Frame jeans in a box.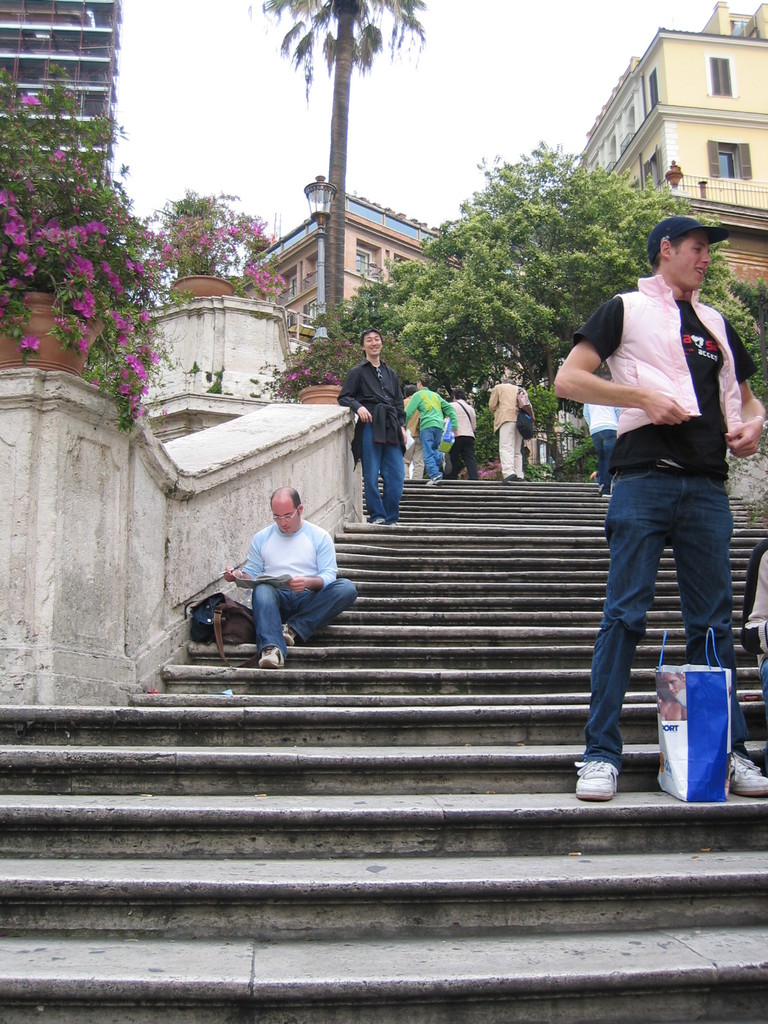
600/465/729/790.
